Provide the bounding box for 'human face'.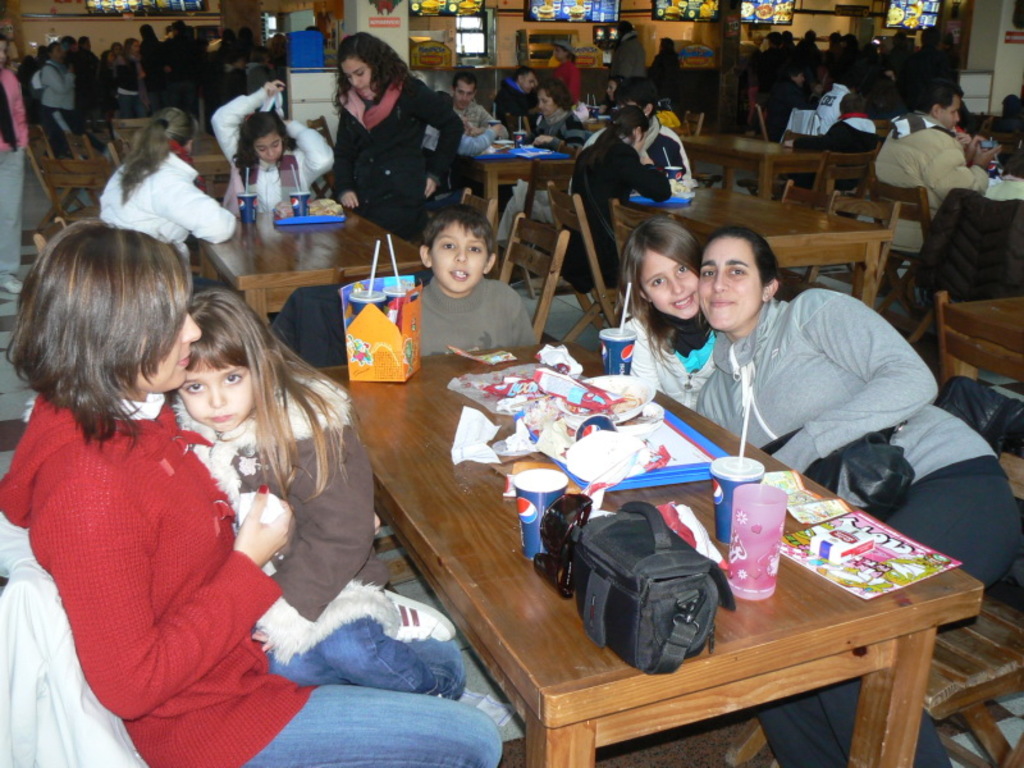
BBox(704, 239, 758, 325).
